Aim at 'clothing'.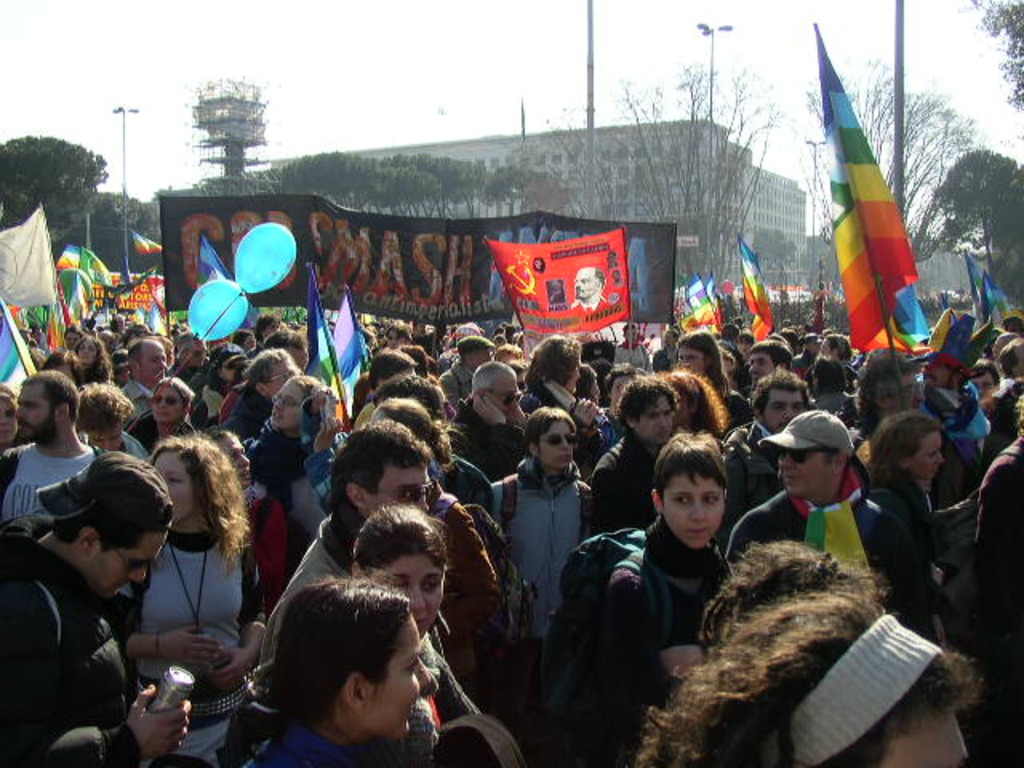
Aimed at (x1=128, y1=376, x2=152, y2=419).
